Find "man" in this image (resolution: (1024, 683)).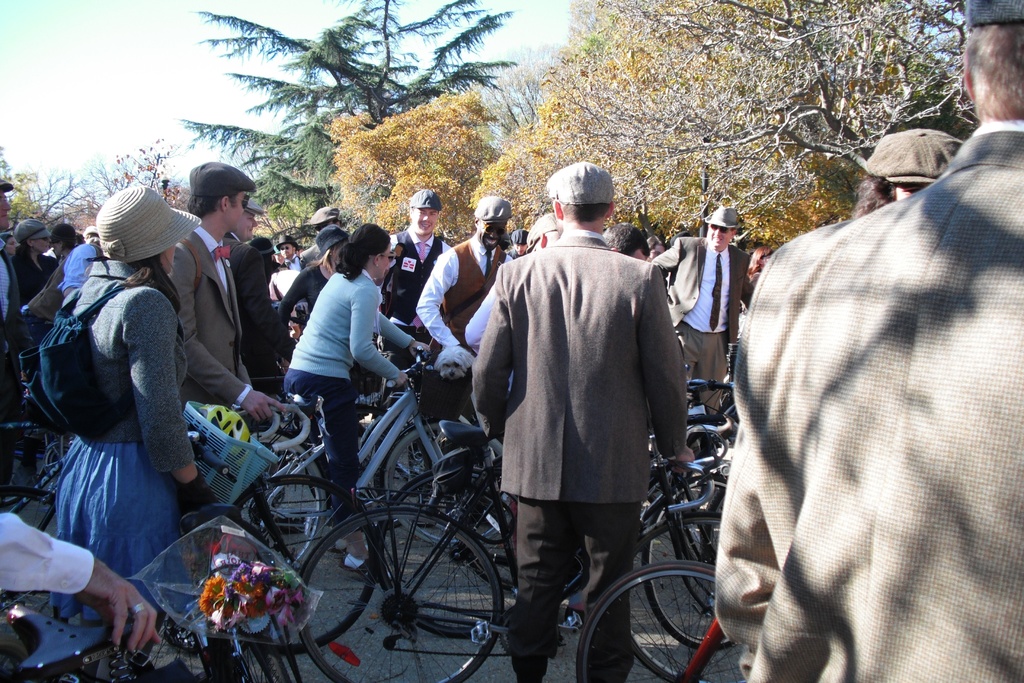
locate(469, 163, 695, 682).
